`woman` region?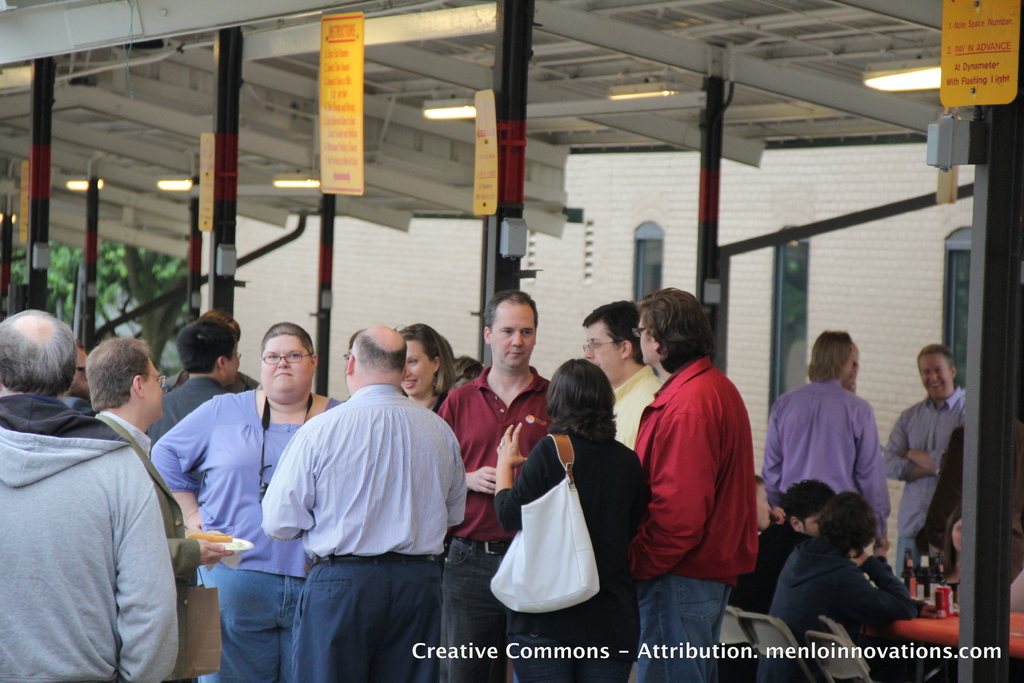
rect(395, 319, 461, 412)
